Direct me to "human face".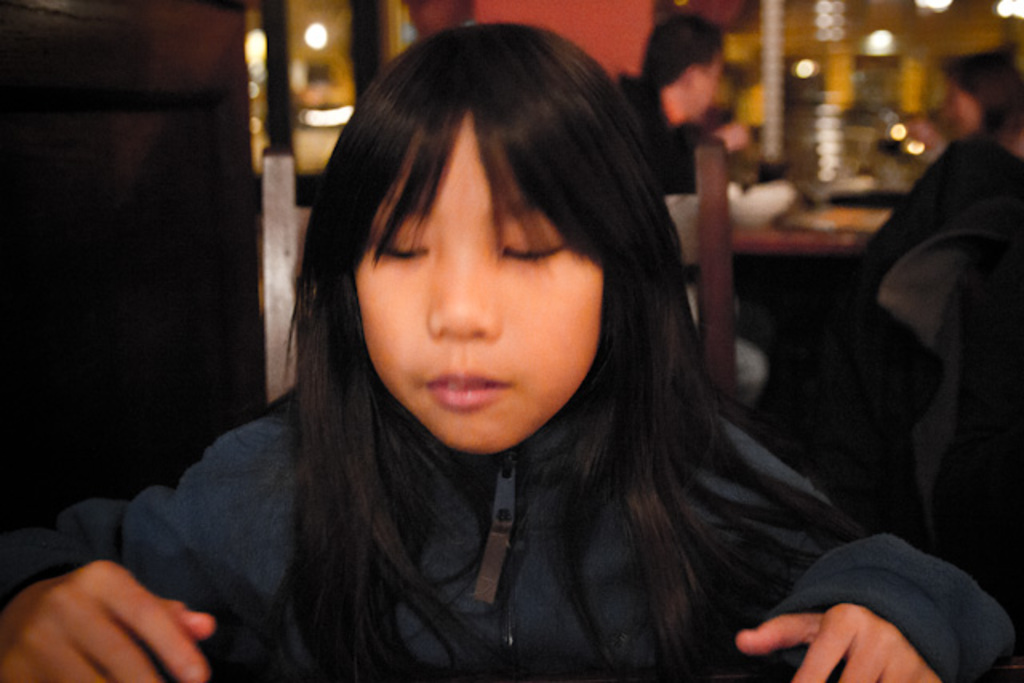
Direction: {"left": 354, "top": 109, "right": 600, "bottom": 453}.
